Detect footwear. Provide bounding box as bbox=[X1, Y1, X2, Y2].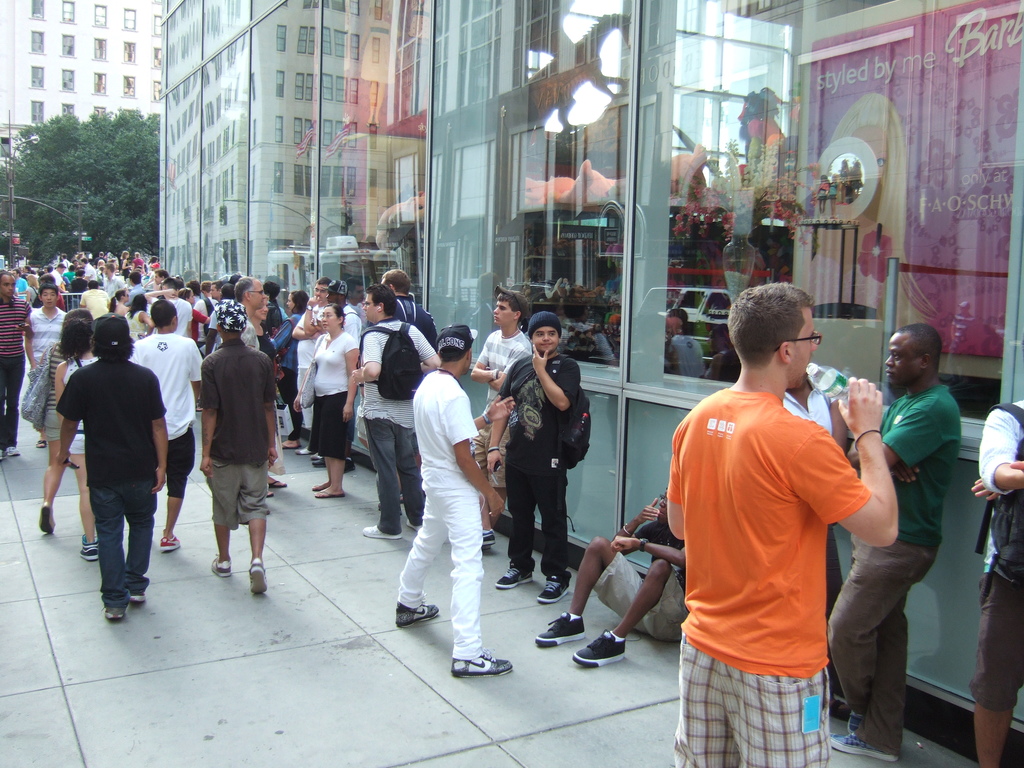
bbox=[280, 433, 300, 447].
